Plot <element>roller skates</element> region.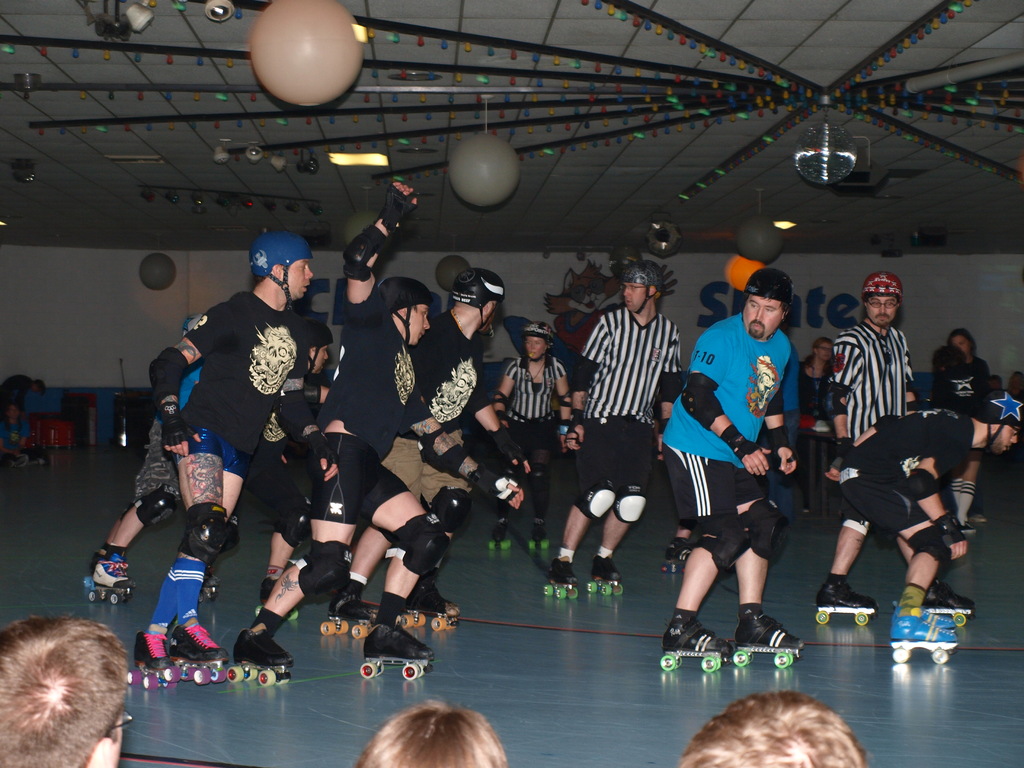
Plotted at 407/573/469/634.
